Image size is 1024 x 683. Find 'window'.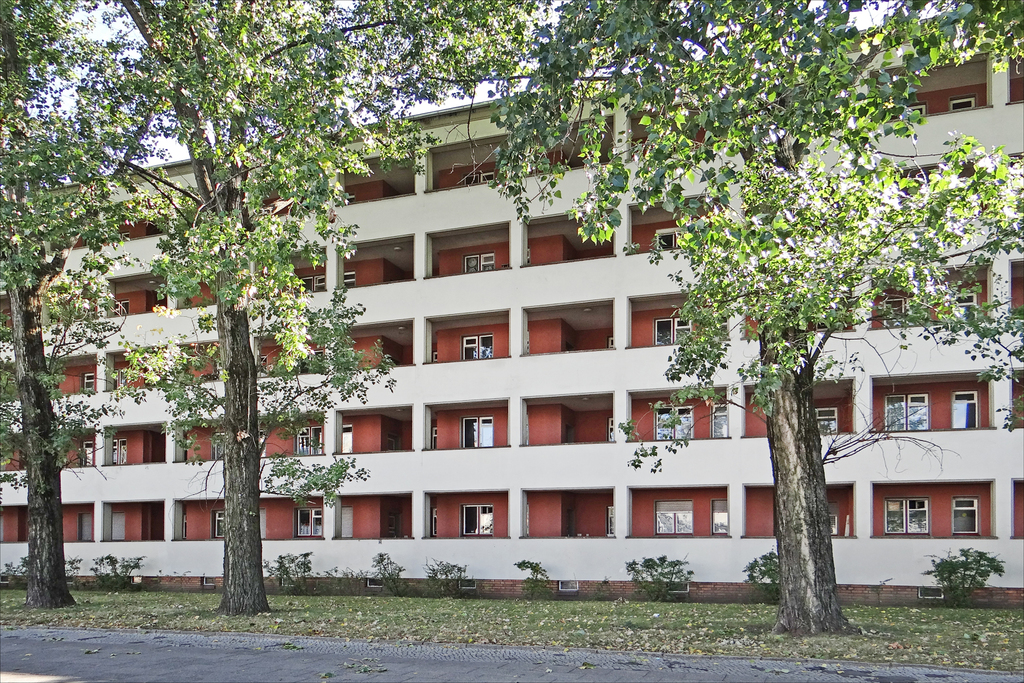
(655,500,676,535).
